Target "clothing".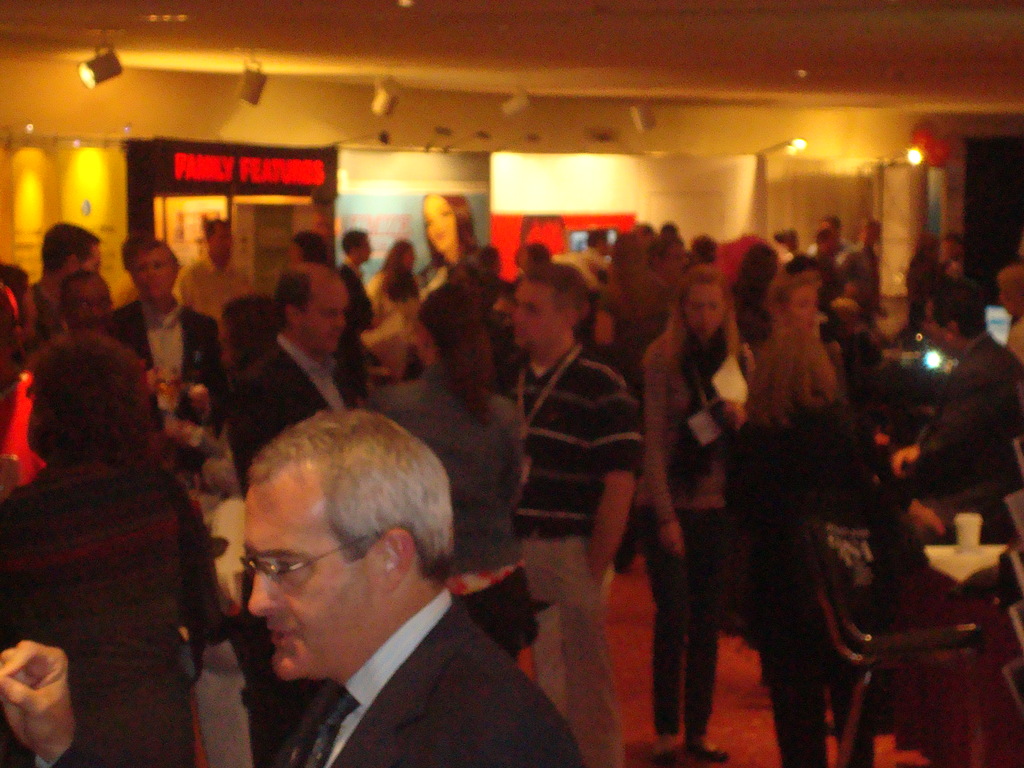
Target region: 1:451:224:761.
